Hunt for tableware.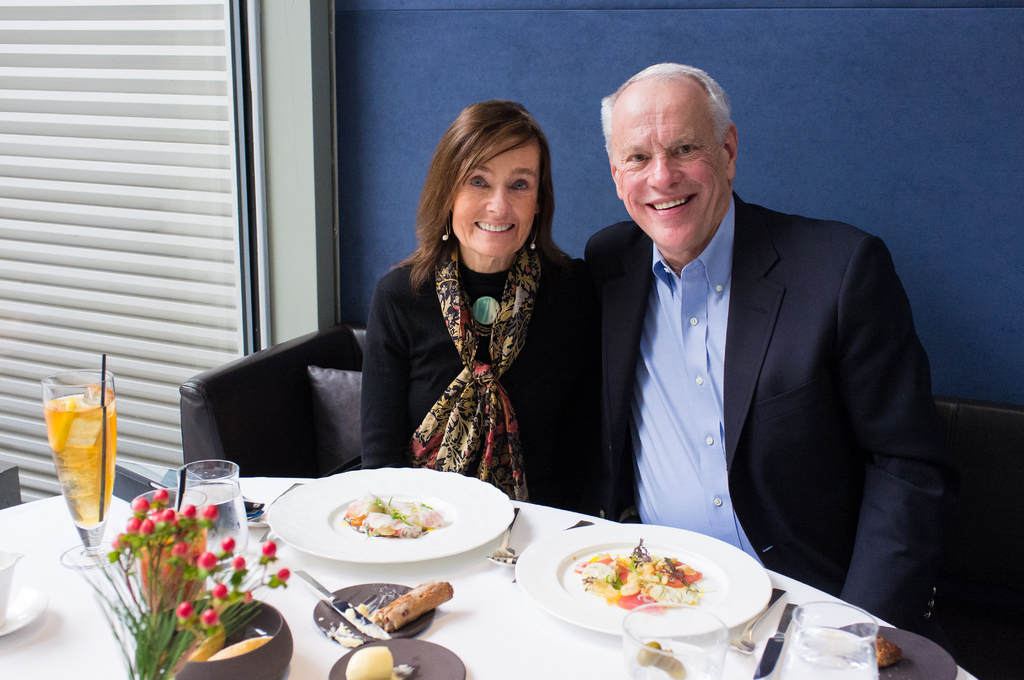
Hunted down at l=0, t=546, r=20, b=620.
